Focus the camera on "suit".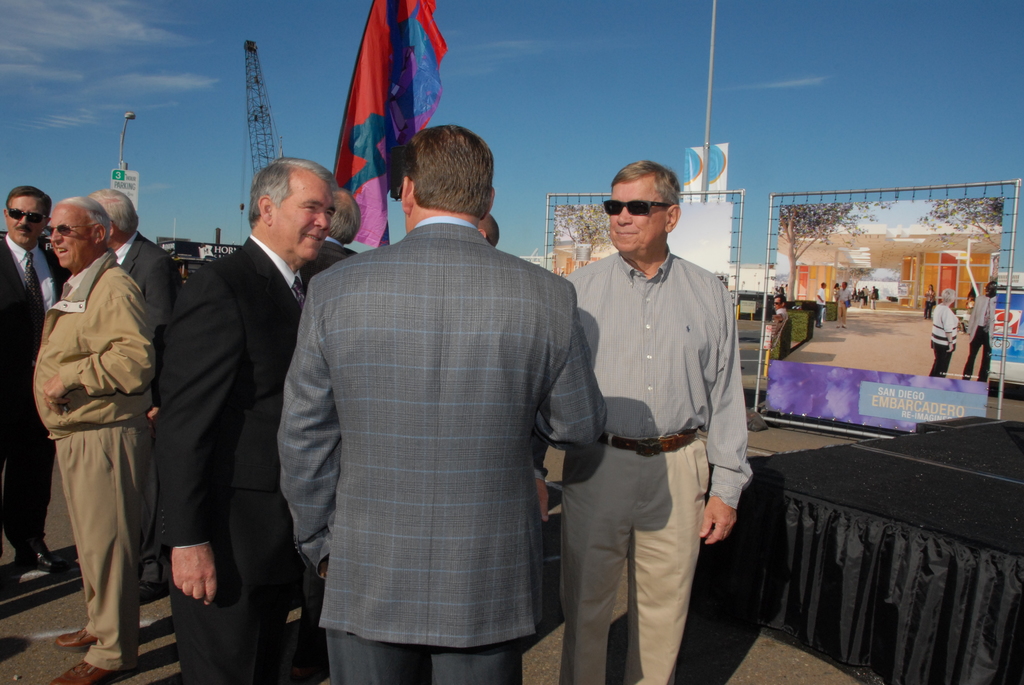
Focus region: (114,226,172,586).
